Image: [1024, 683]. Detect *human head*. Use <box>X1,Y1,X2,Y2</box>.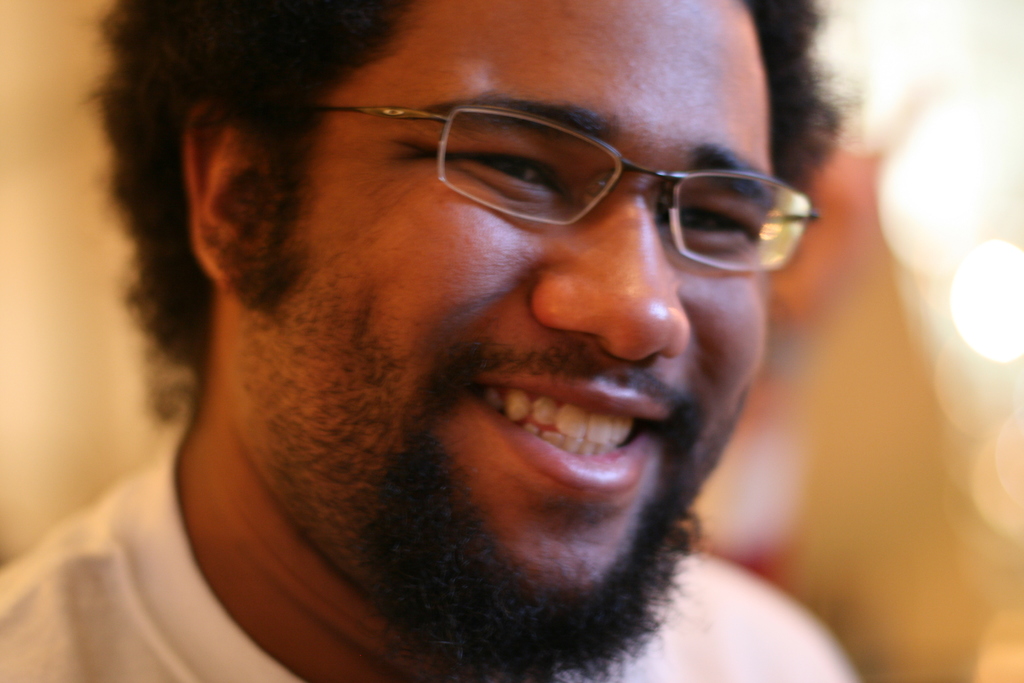
<box>81,0,863,682</box>.
